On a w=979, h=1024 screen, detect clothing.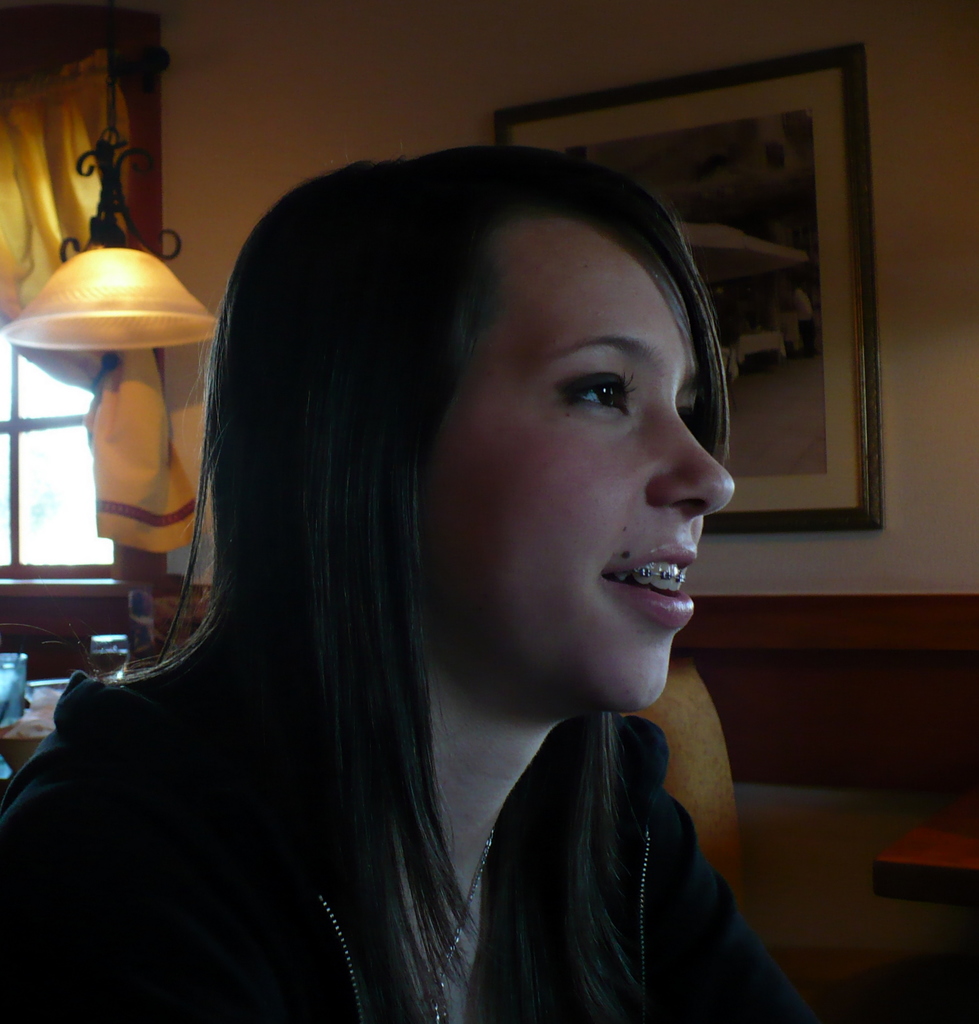
0/575/831/1023.
